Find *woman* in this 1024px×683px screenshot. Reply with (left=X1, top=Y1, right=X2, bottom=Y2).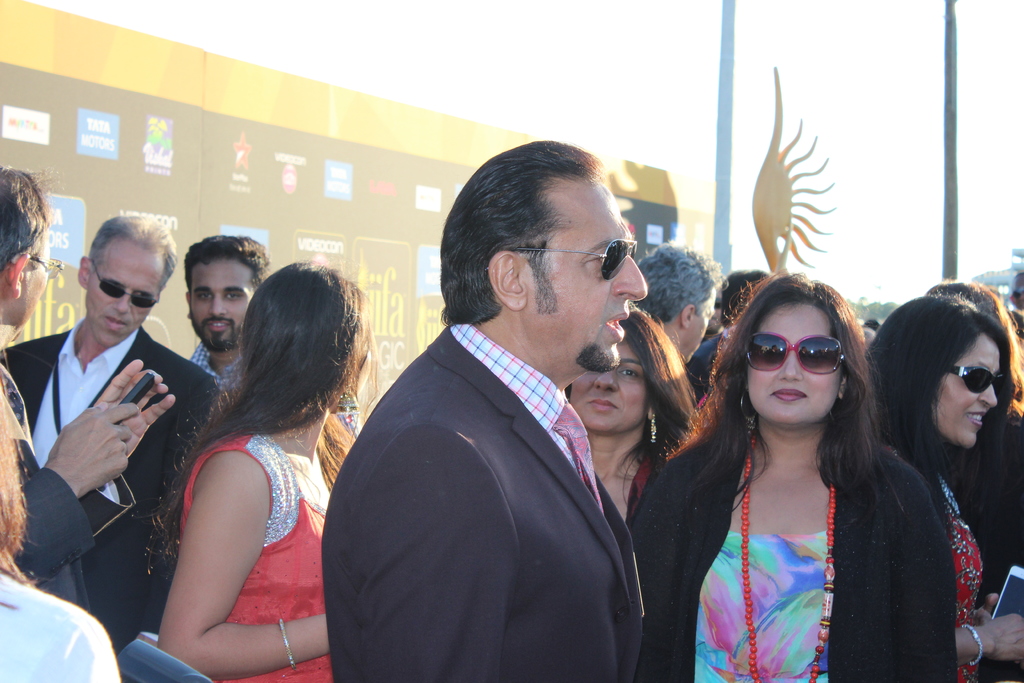
(left=122, top=250, right=367, bottom=670).
